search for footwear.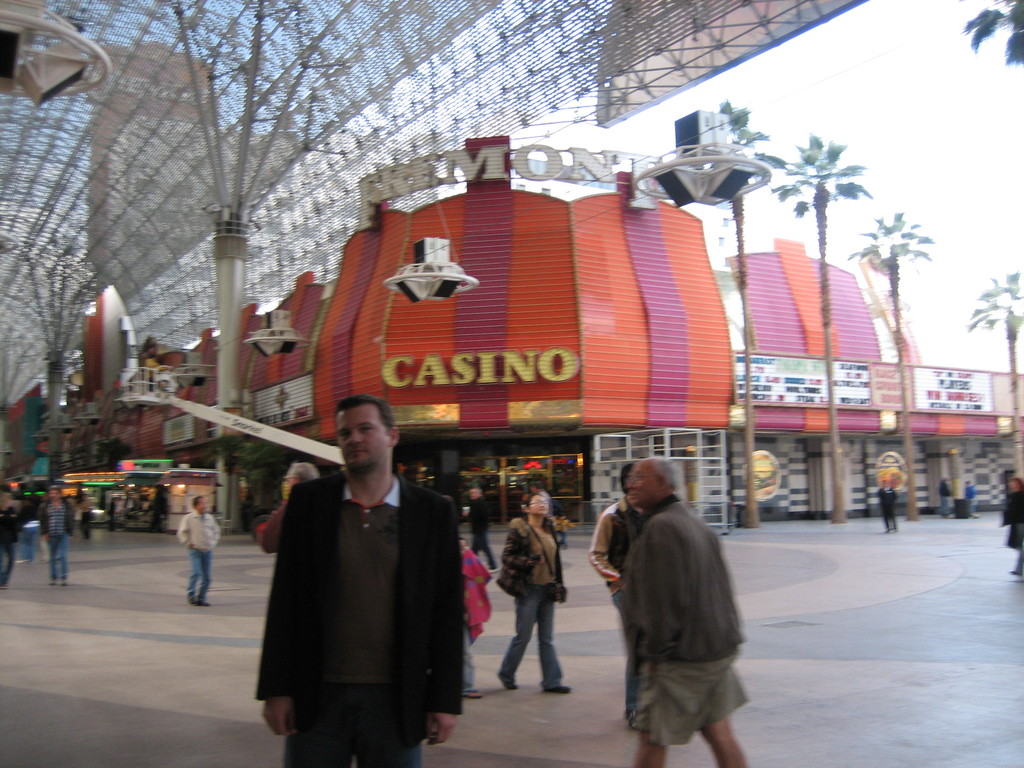
Found at bbox=[467, 686, 483, 700].
